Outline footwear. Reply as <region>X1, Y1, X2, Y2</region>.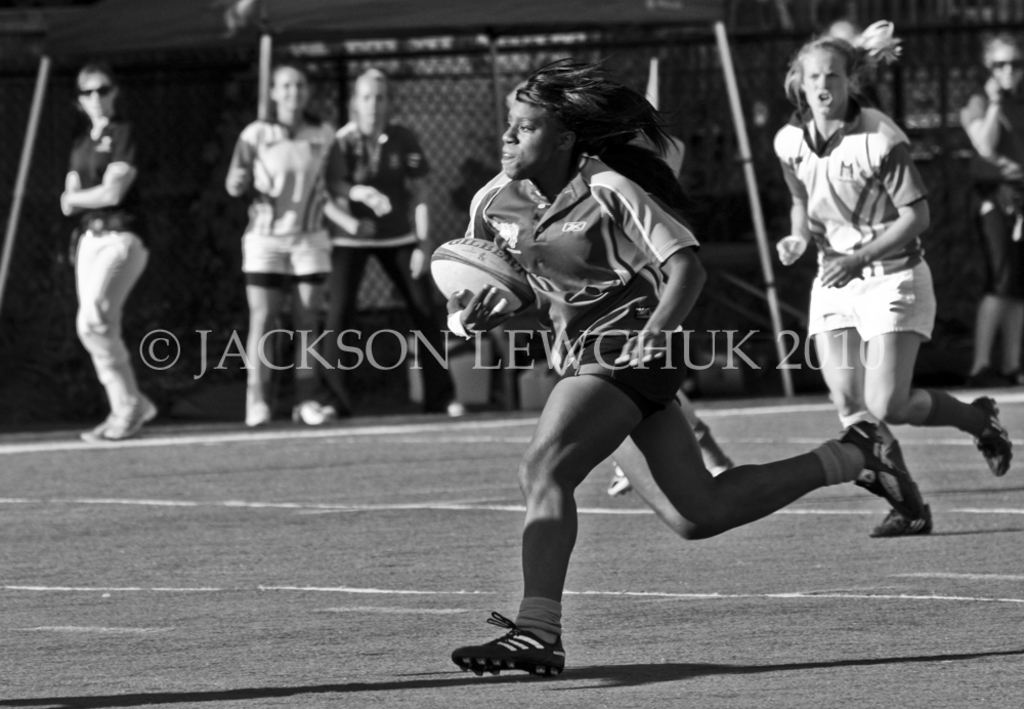
<region>605, 461, 632, 496</region>.
